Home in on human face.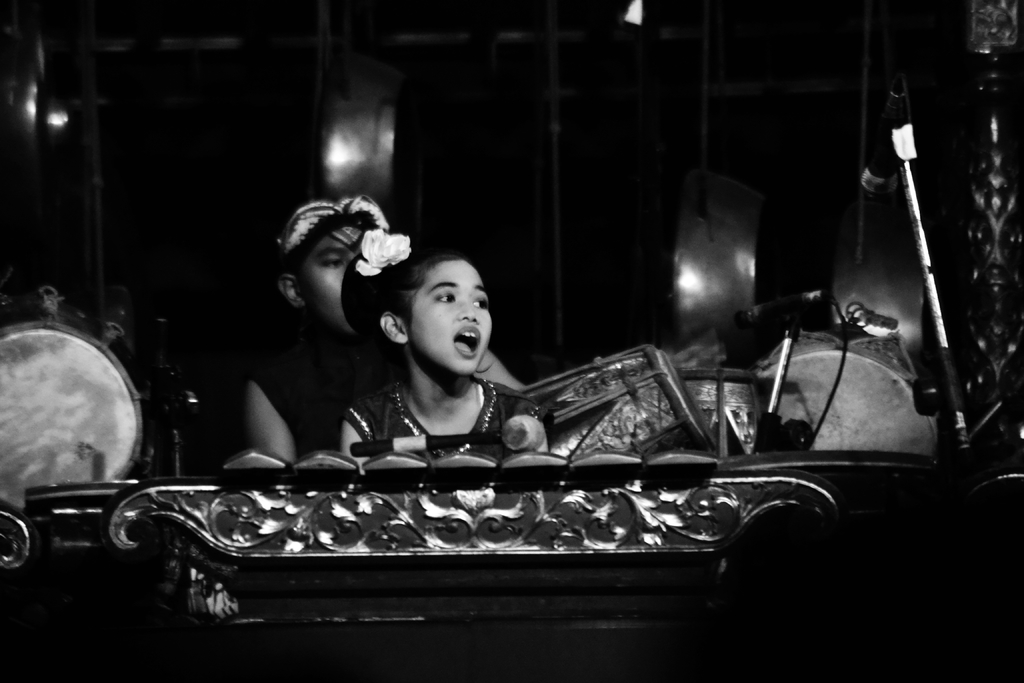
Homed in at bbox=(295, 226, 363, 334).
